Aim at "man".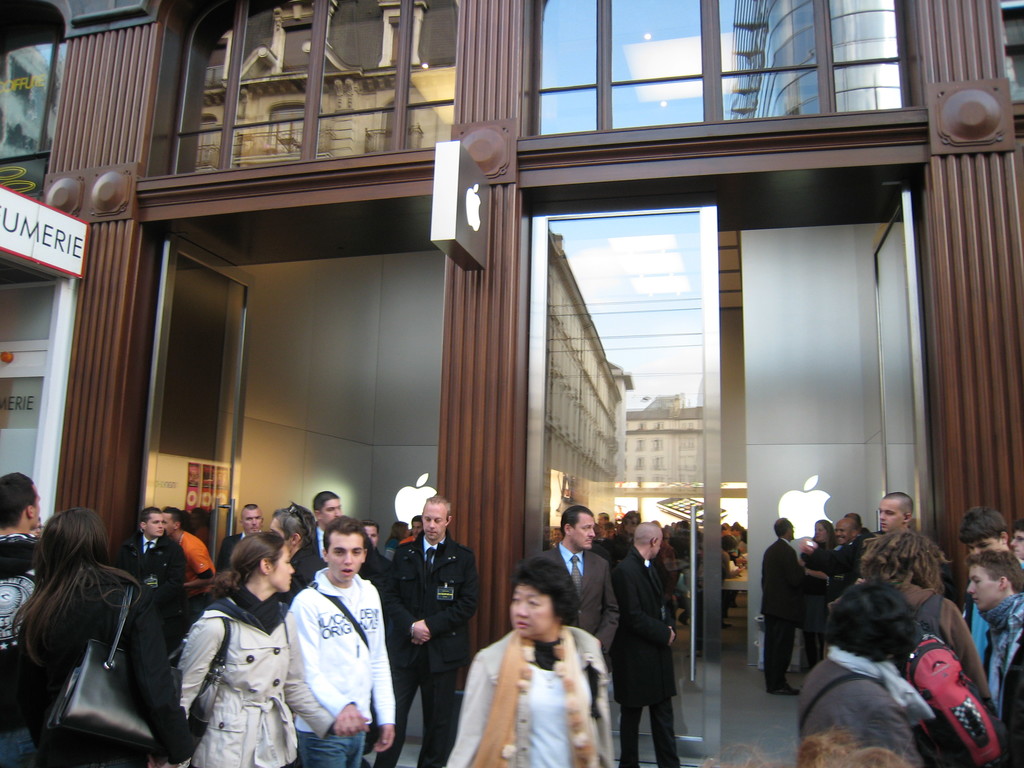
Aimed at left=216, top=500, right=280, bottom=582.
